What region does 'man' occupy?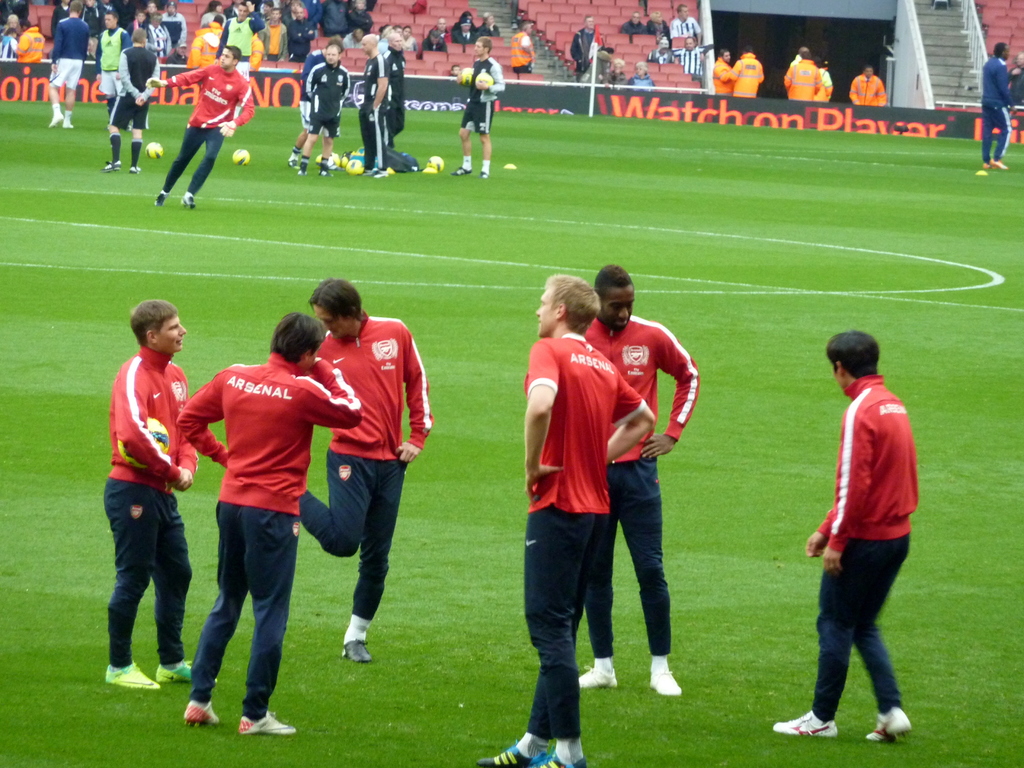
429,18,453,44.
